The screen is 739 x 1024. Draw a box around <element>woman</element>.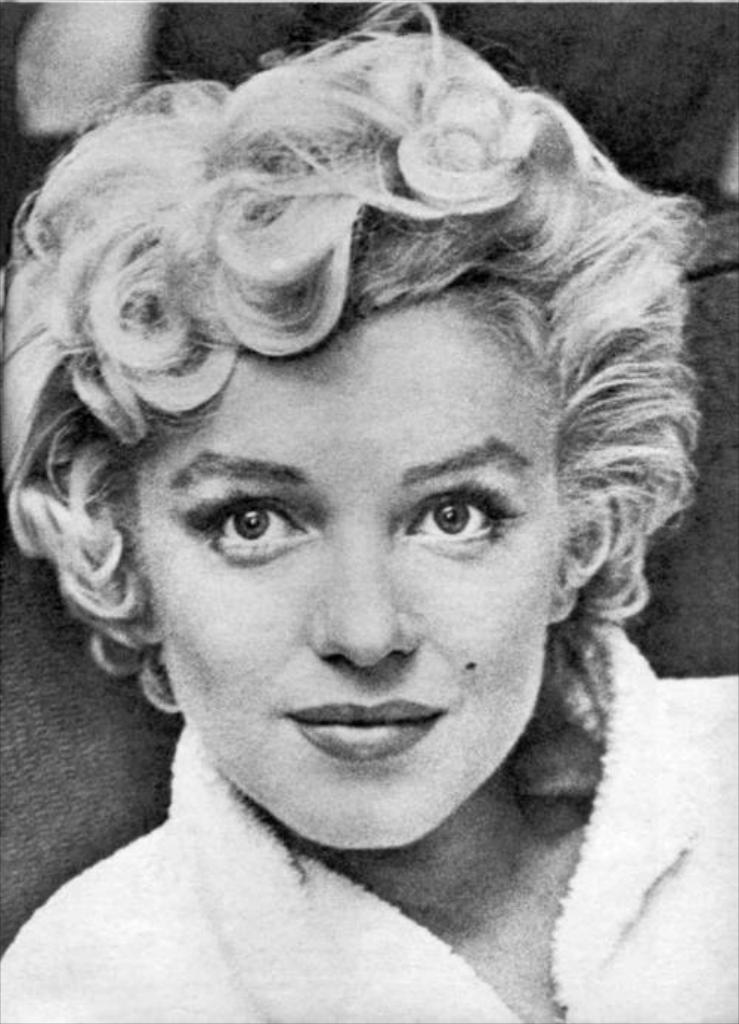
0:71:738:993.
